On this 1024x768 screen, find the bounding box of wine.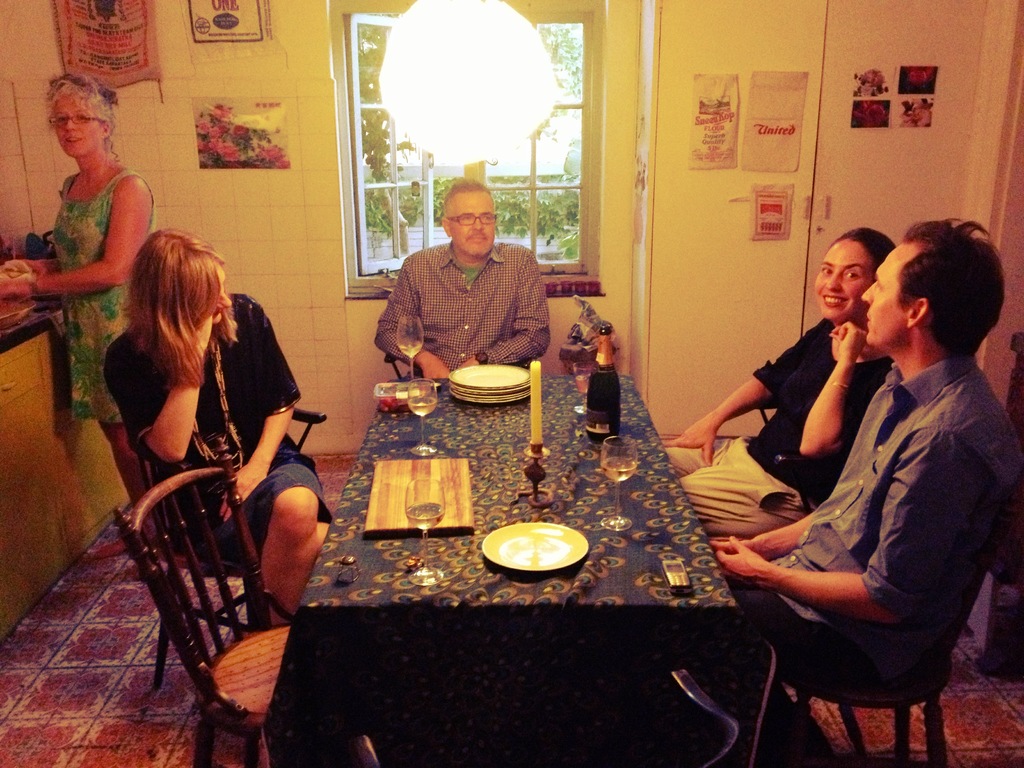
Bounding box: (405,397,434,417).
